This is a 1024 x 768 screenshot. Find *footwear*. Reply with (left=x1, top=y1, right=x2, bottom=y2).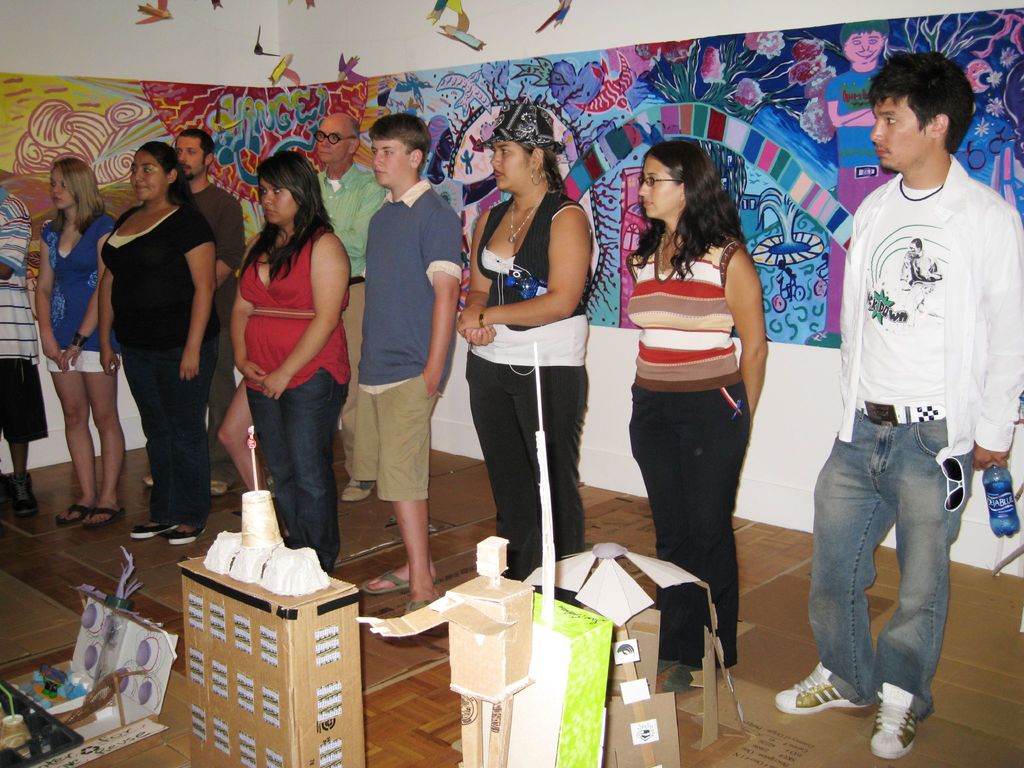
(left=0, top=466, right=11, bottom=509).
